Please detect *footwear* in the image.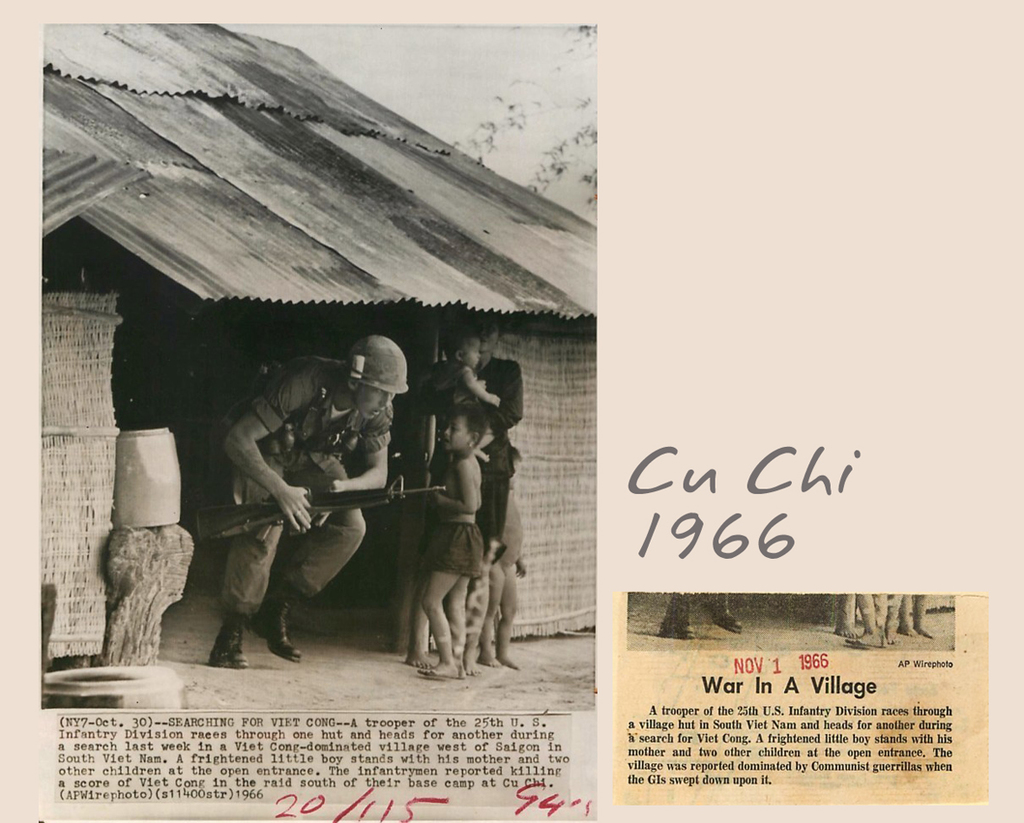
locate(250, 590, 306, 664).
